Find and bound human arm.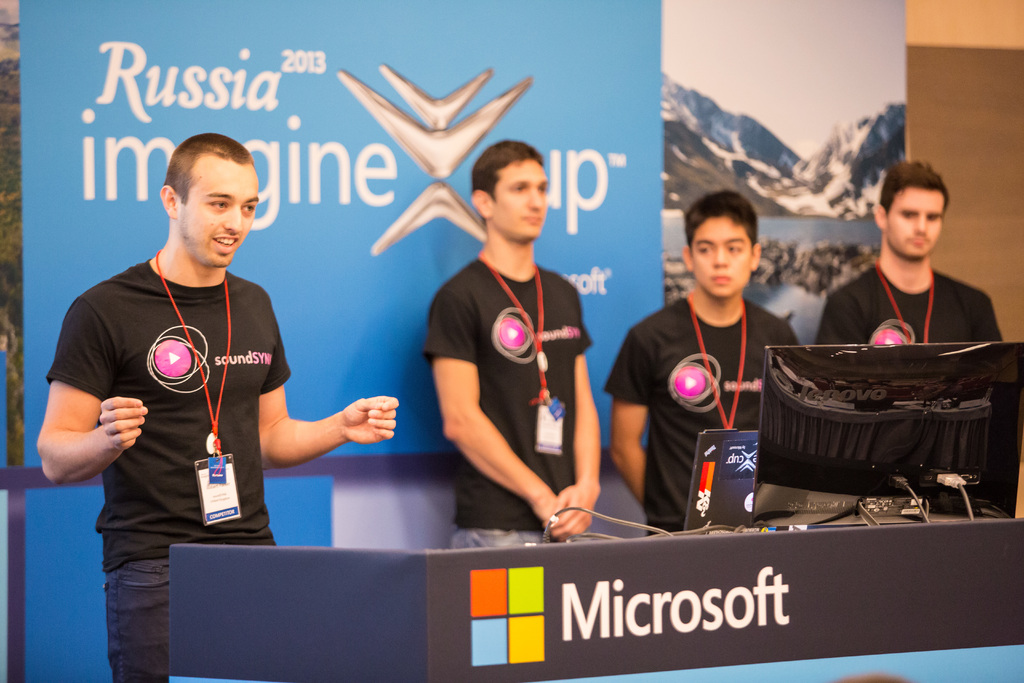
Bound: x1=816, y1=291, x2=855, y2=347.
